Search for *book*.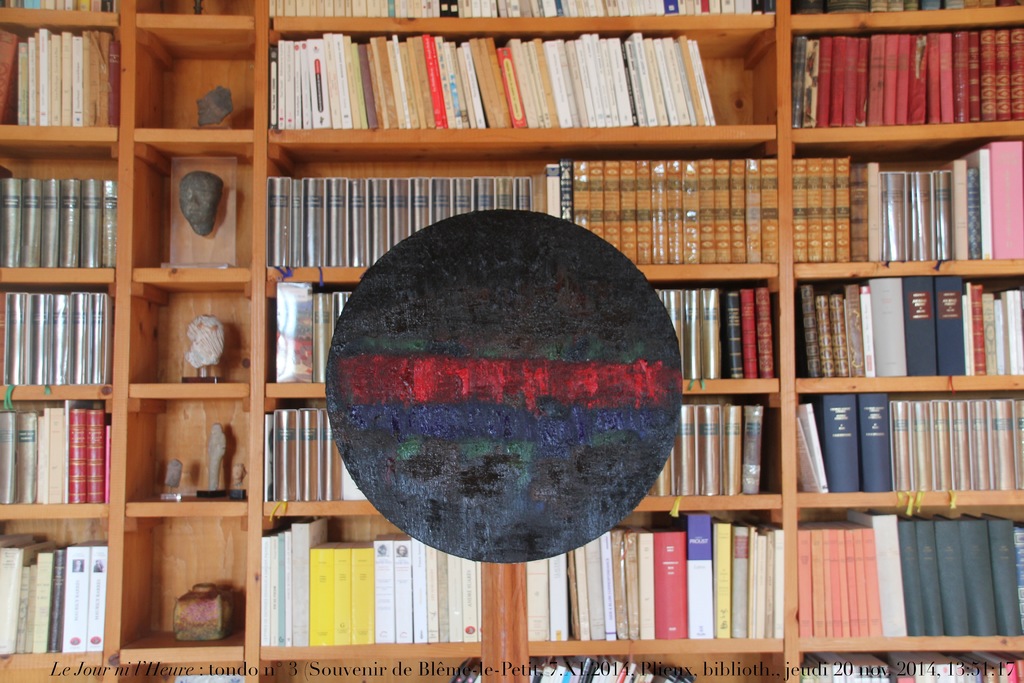
Found at bbox=(51, 292, 77, 384).
